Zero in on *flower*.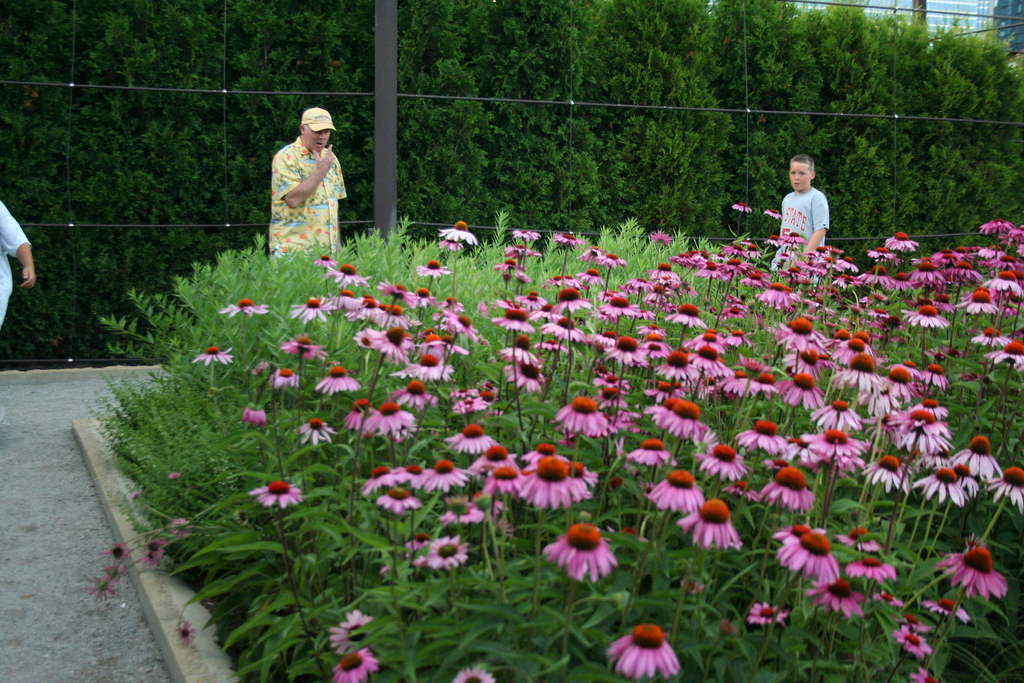
Zeroed in: 324/607/381/657.
